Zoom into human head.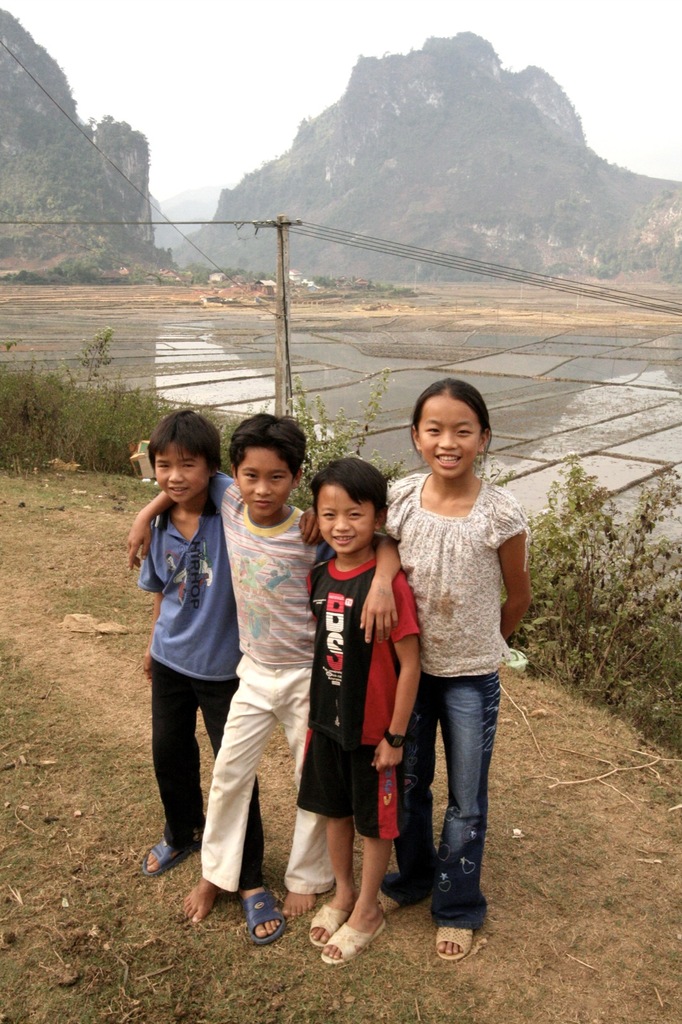
Zoom target: Rect(309, 458, 393, 559).
